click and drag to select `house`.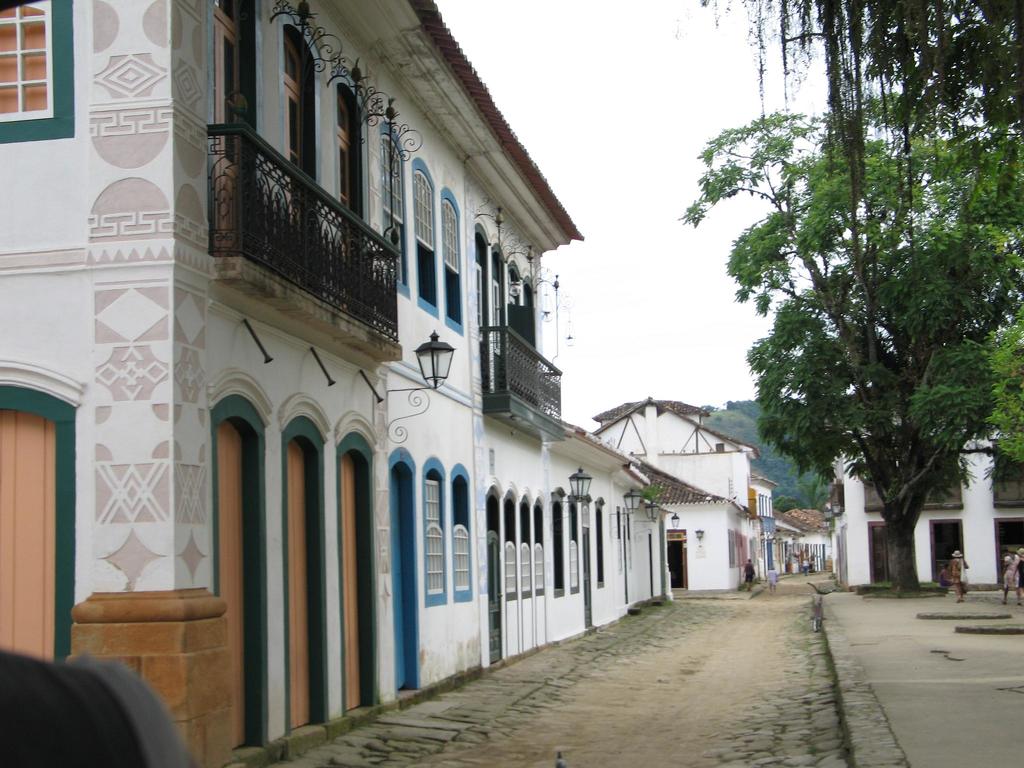
Selection: bbox(596, 395, 828, 582).
